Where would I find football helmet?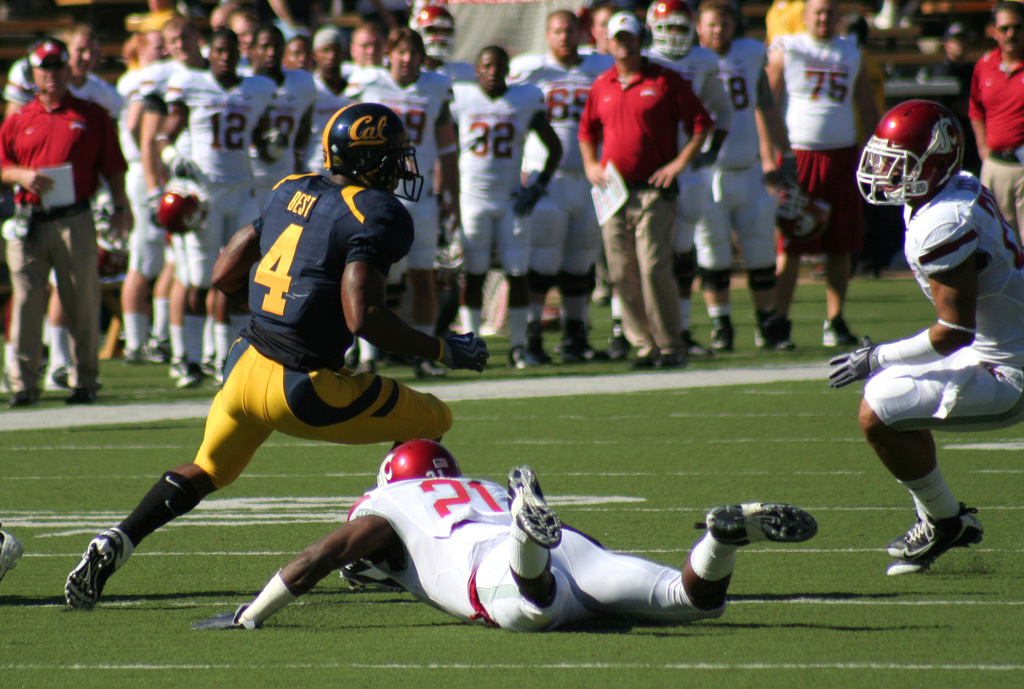
At x1=401 y1=6 x2=452 y2=69.
